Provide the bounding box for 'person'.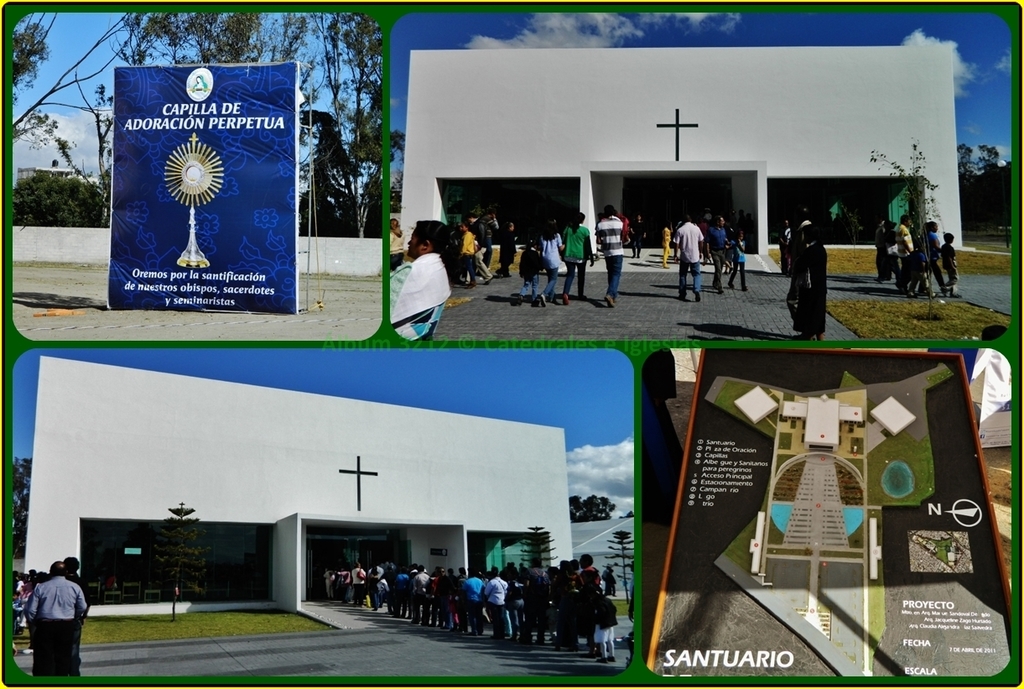
(left=625, top=212, right=646, bottom=258).
